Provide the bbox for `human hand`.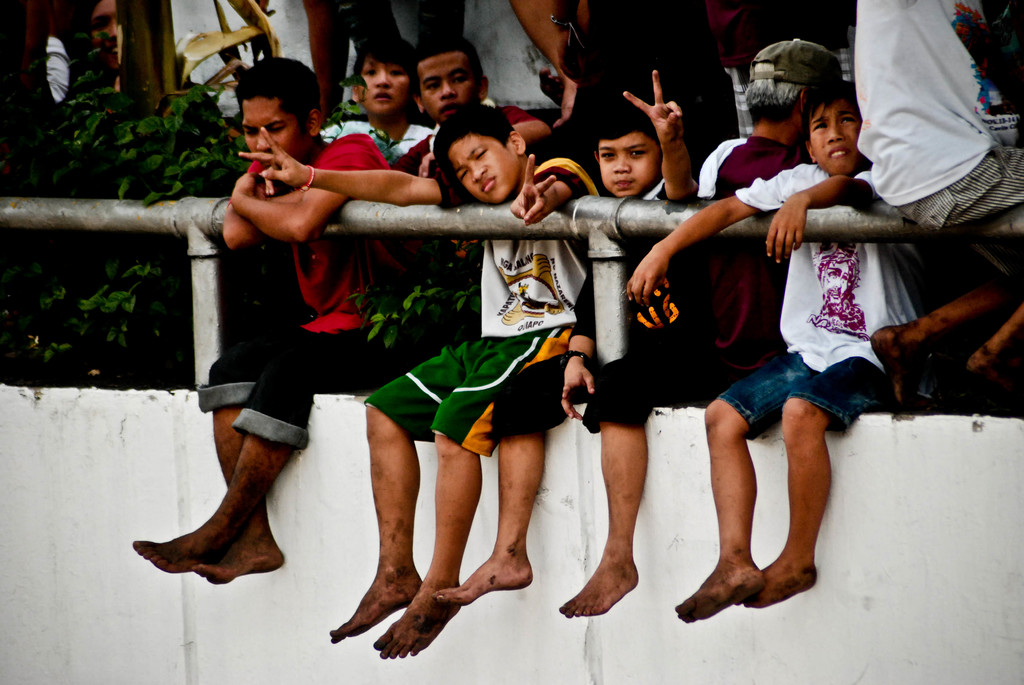
(left=561, top=82, right=579, bottom=125).
